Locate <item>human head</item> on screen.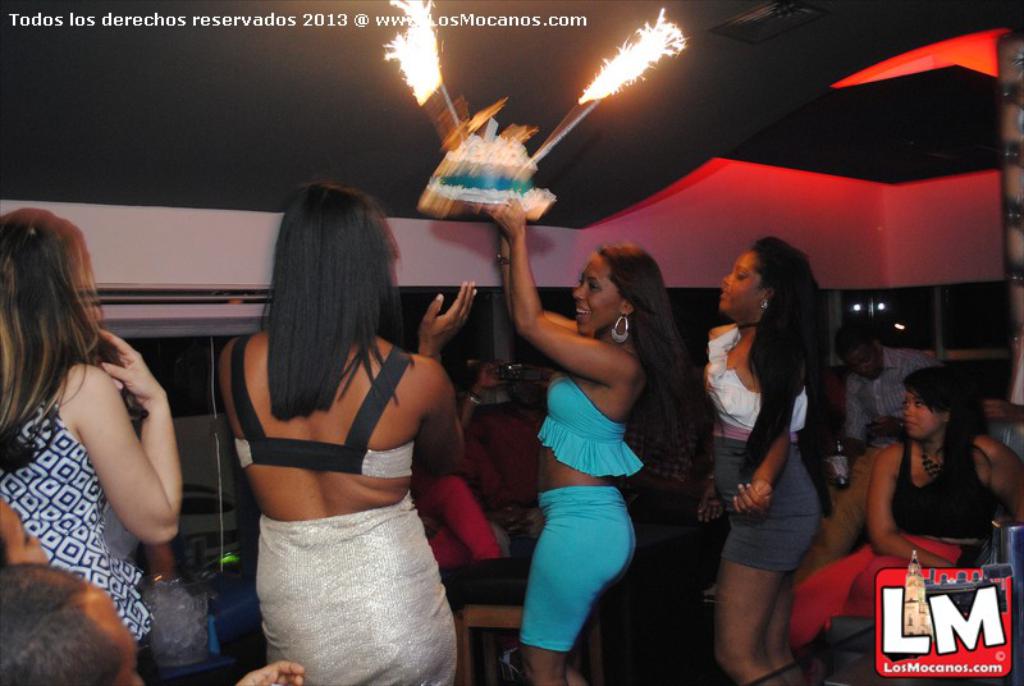
On screen at 0, 578, 122, 677.
